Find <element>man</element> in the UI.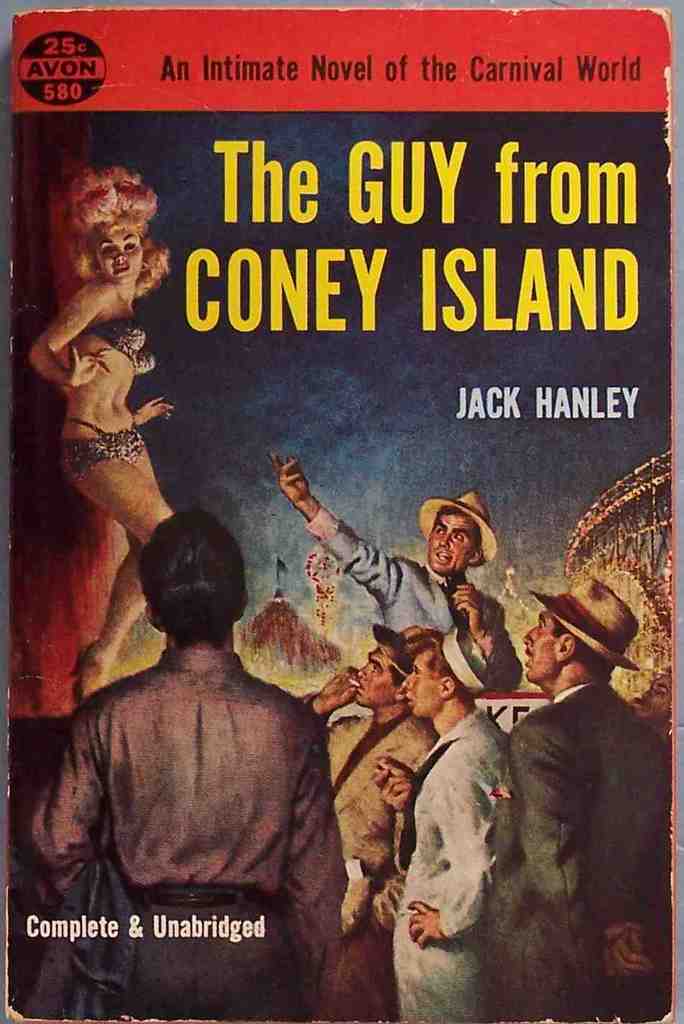
UI element at Rect(303, 626, 447, 1023).
